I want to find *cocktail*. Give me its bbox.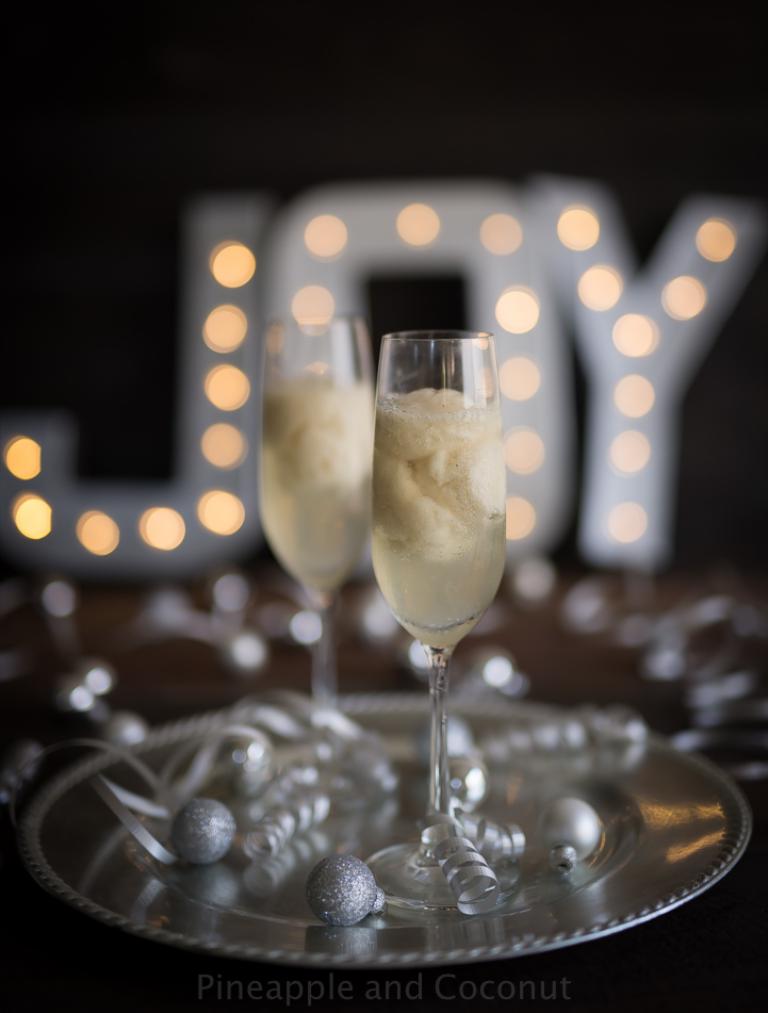
box(364, 325, 509, 911).
